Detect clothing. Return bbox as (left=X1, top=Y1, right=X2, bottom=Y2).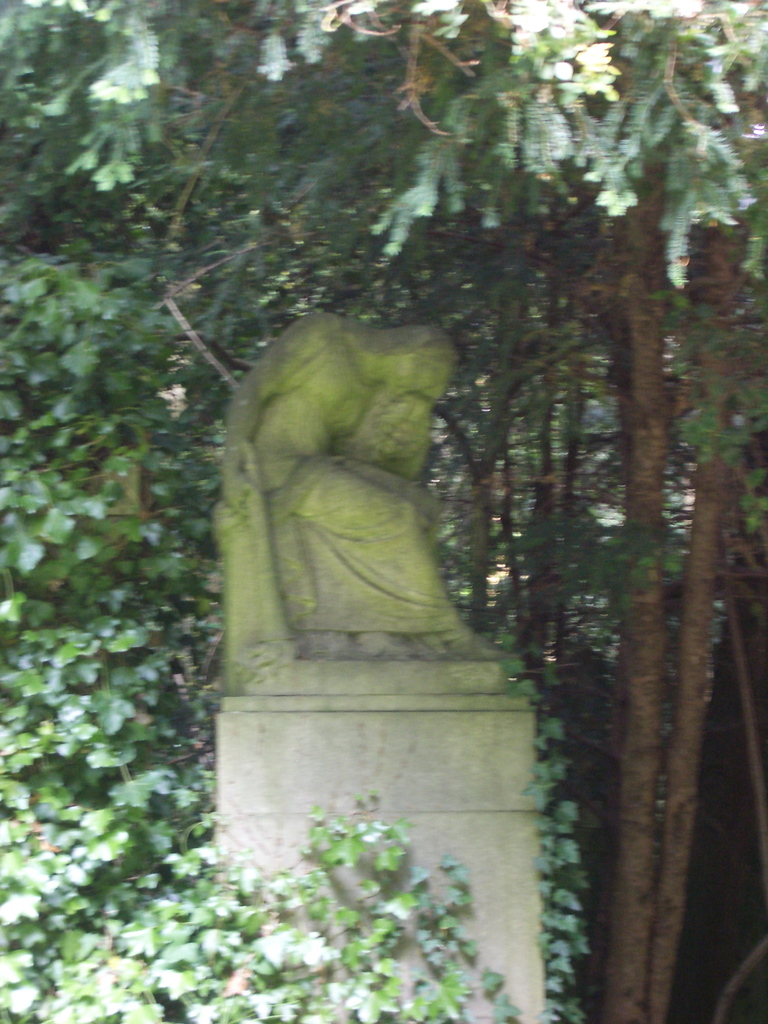
(left=213, top=305, right=476, bottom=674).
